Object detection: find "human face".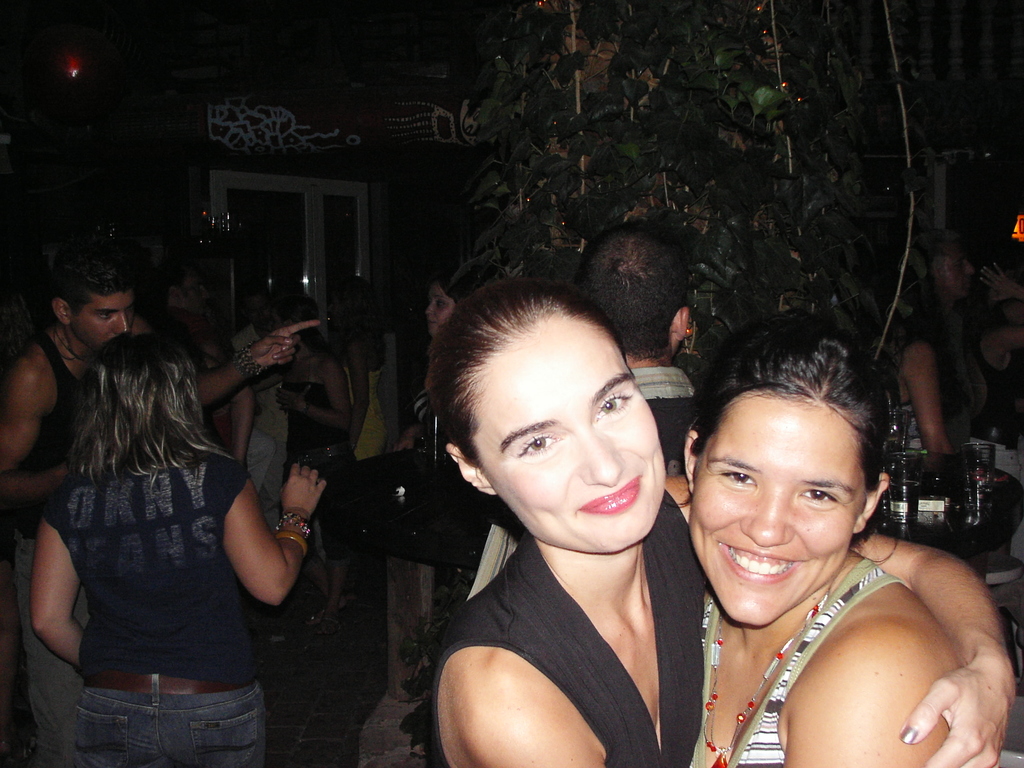
Rect(943, 253, 975, 298).
